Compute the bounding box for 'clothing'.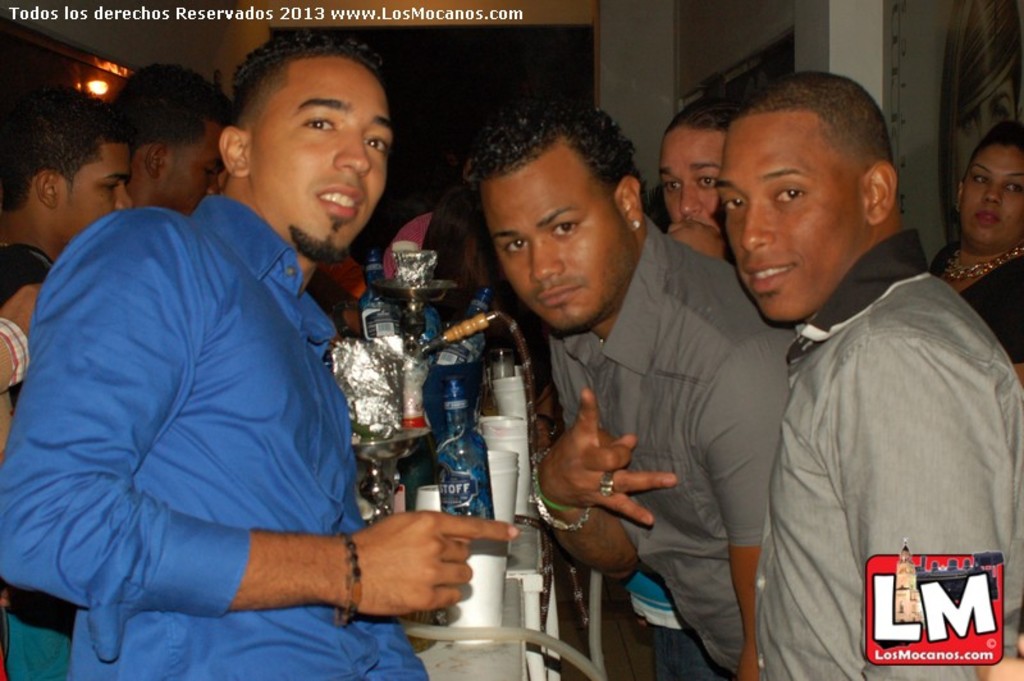
Rect(0, 244, 81, 680).
